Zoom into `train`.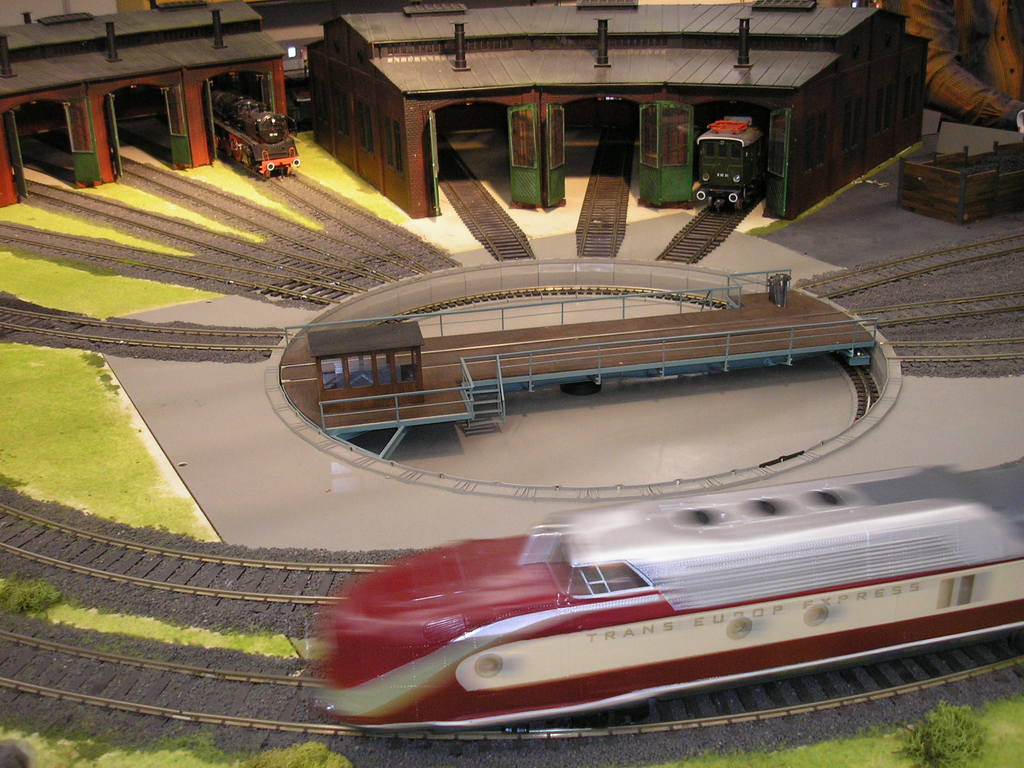
Zoom target: select_region(695, 113, 765, 214).
